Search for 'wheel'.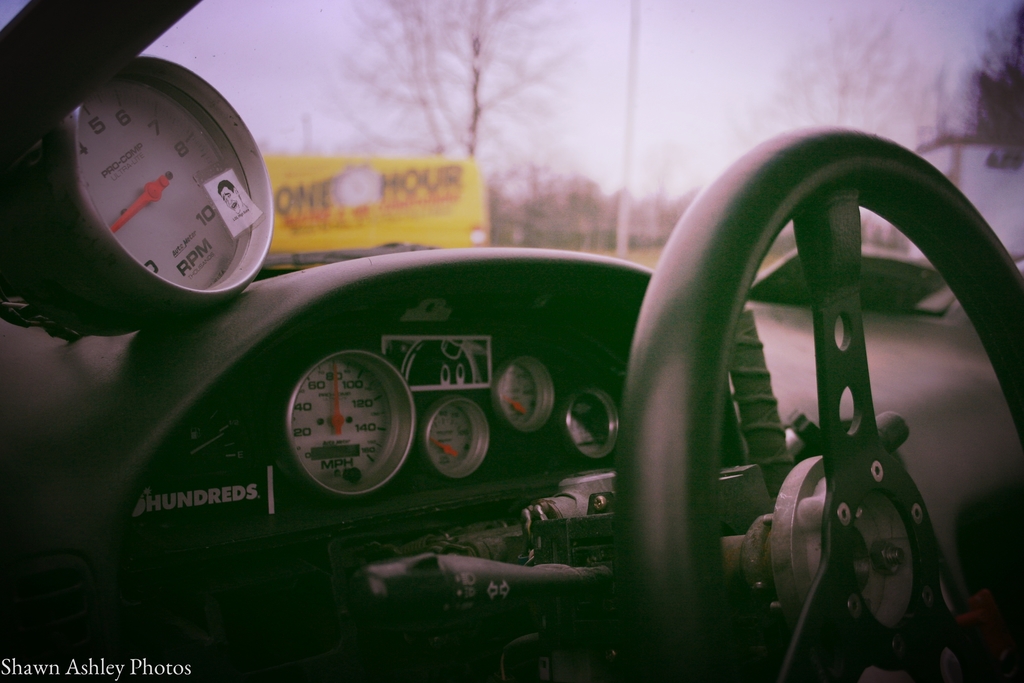
Found at box(616, 121, 1023, 682).
